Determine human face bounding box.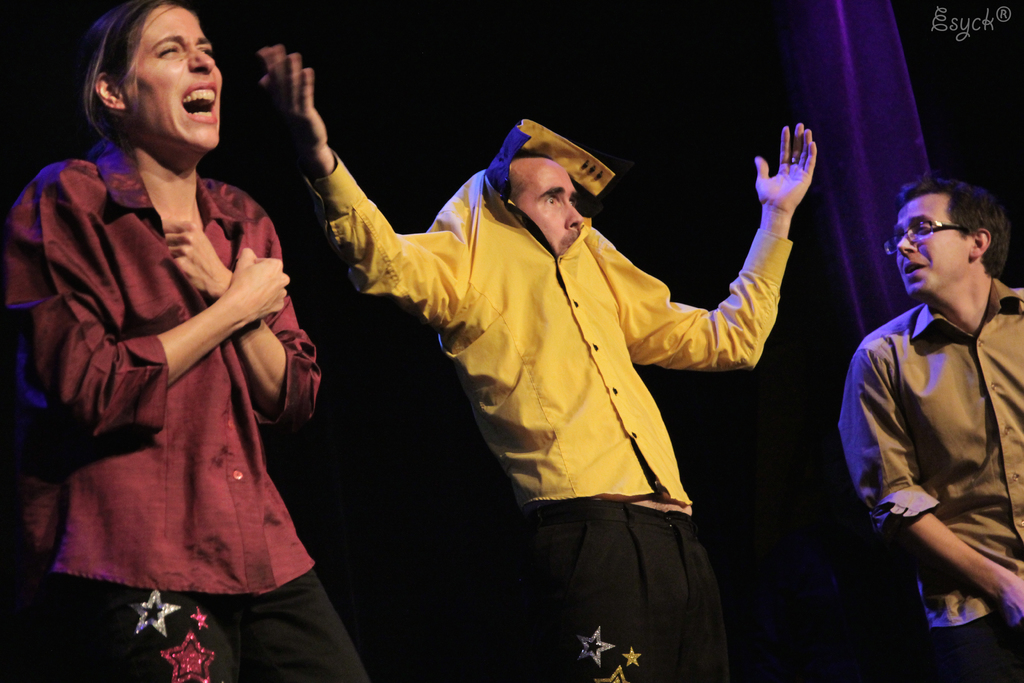
Determined: 126:5:223:151.
